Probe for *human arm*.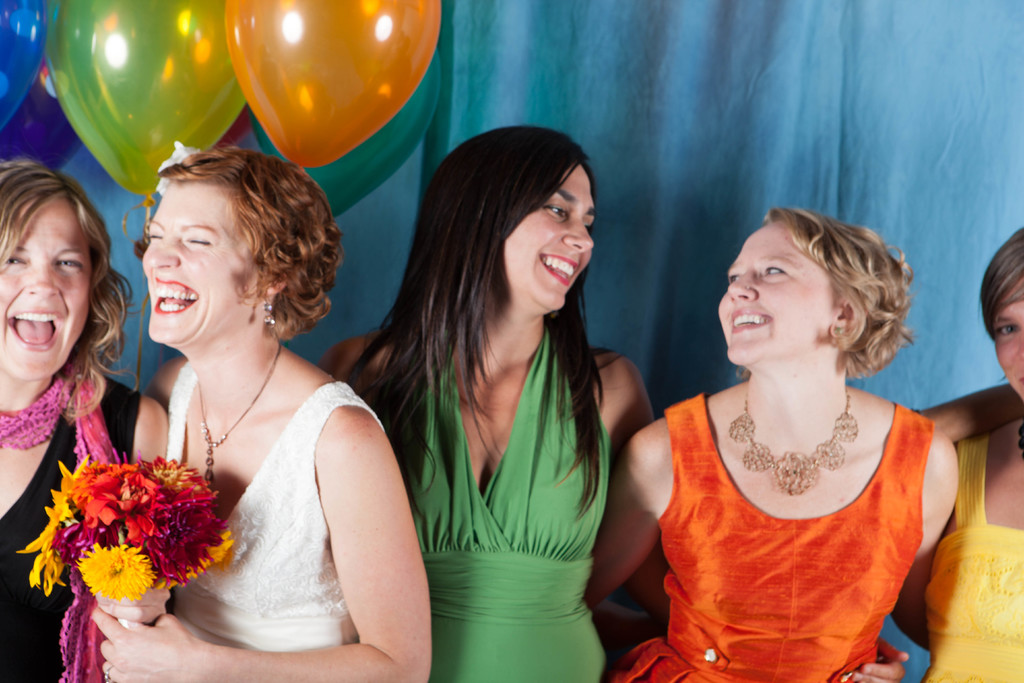
Probe result: (x1=91, y1=397, x2=173, y2=626).
